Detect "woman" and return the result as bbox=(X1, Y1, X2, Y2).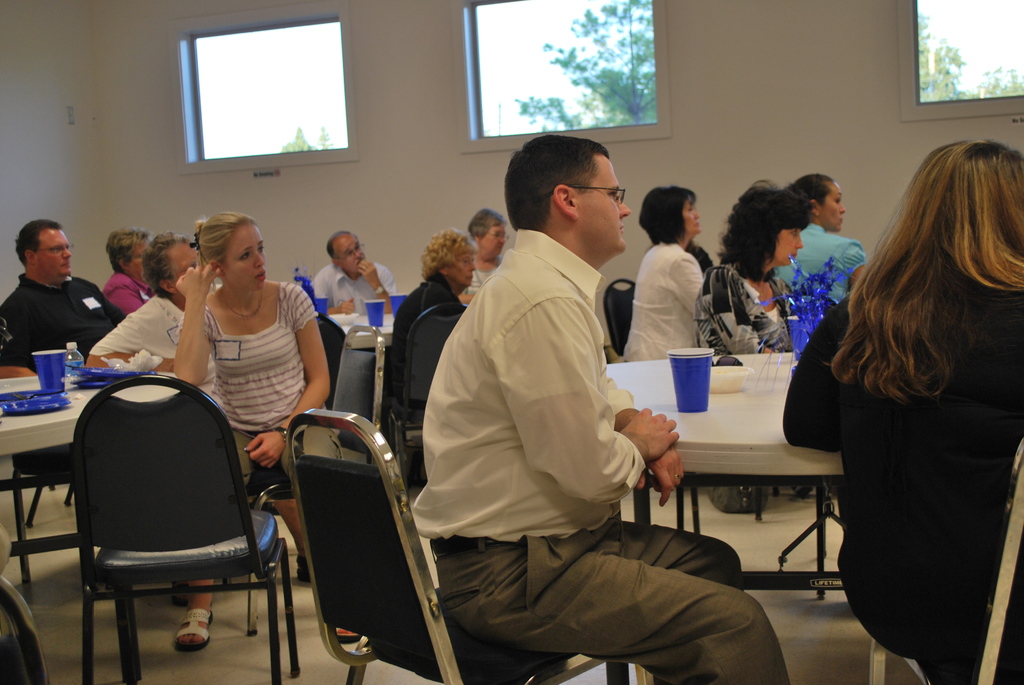
bbox=(169, 214, 360, 657).
